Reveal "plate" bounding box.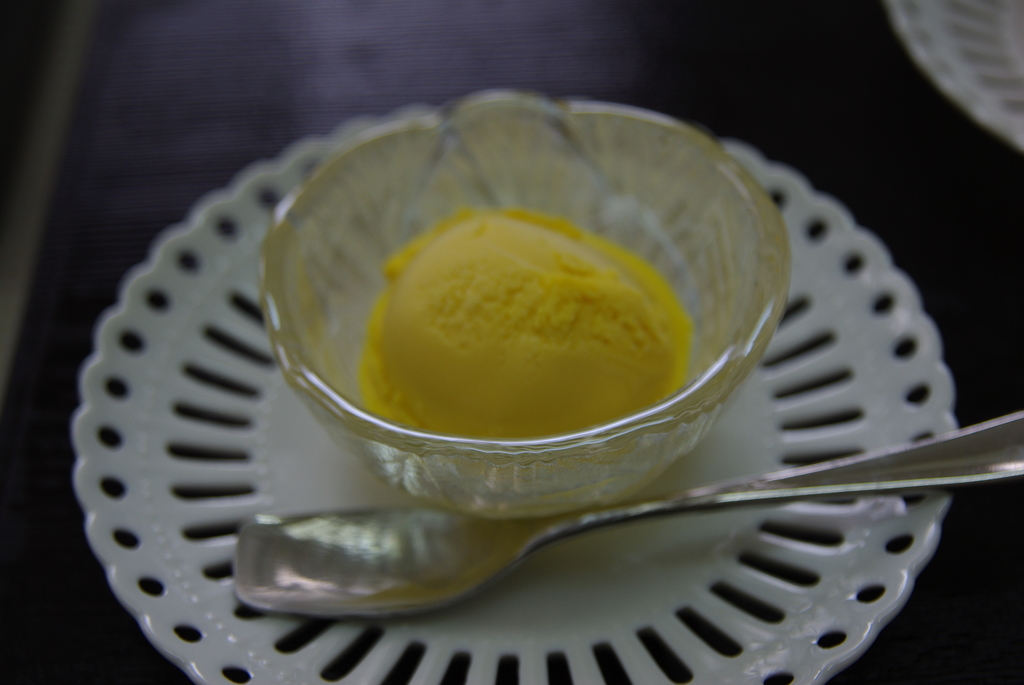
Revealed: select_region(74, 104, 957, 684).
